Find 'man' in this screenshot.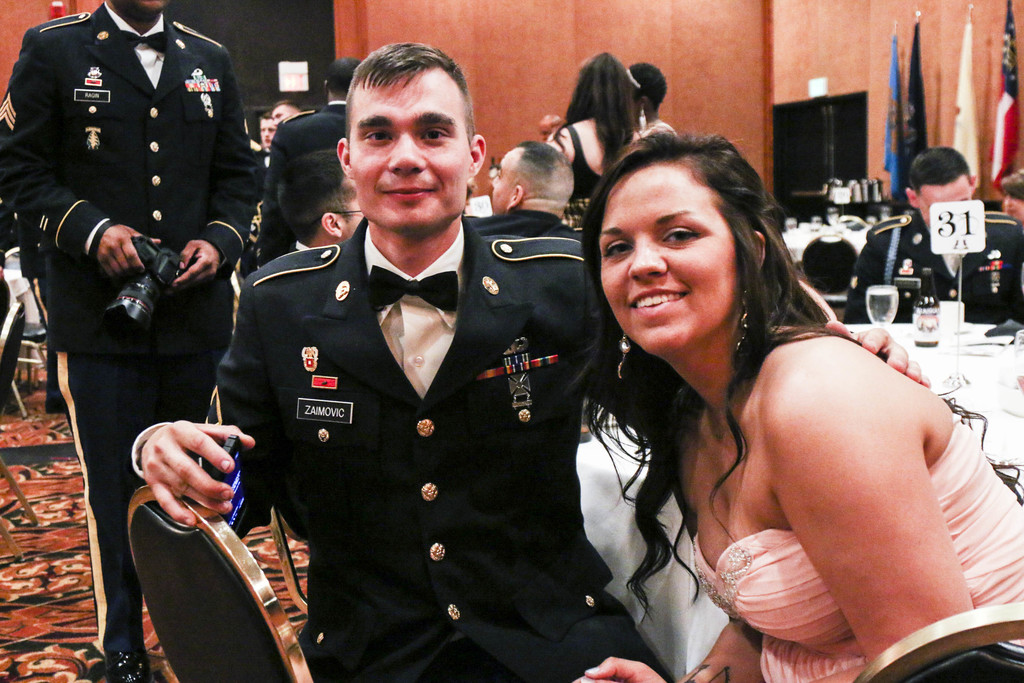
The bounding box for 'man' is bbox(126, 45, 952, 682).
